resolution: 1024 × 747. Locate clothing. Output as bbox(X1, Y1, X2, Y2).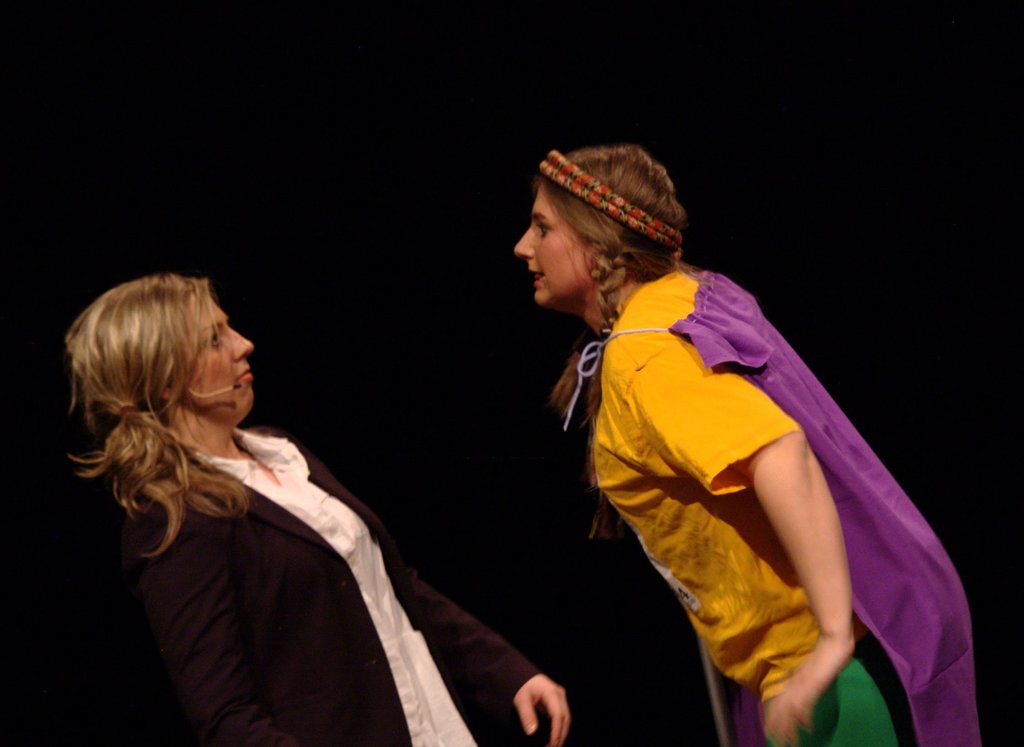
bbox(125, 424, 543, 746).
